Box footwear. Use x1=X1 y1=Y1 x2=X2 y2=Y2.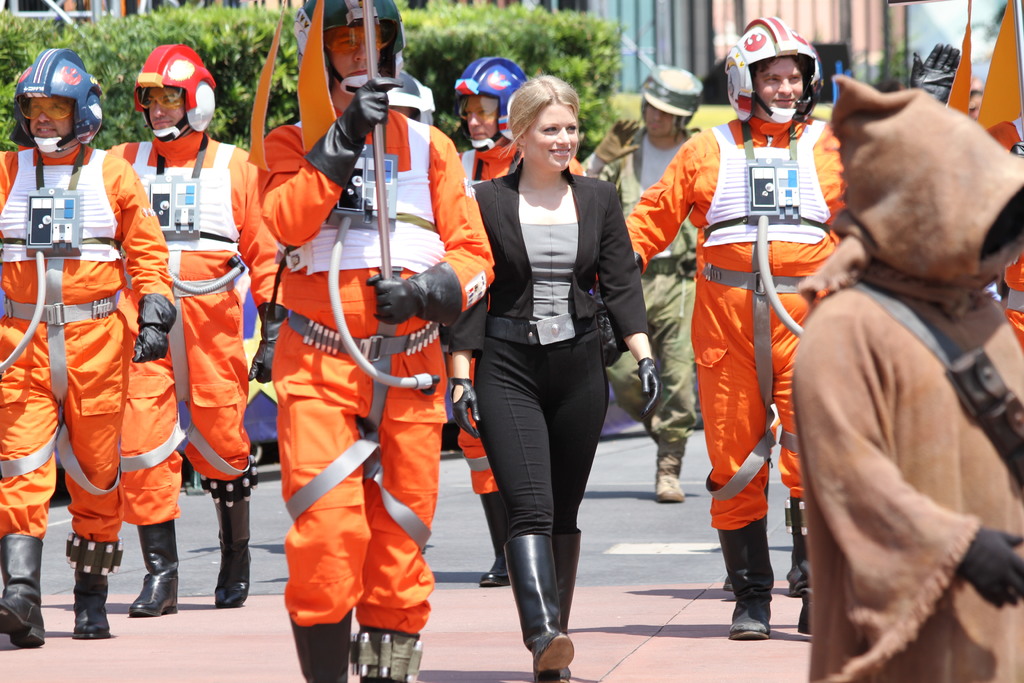
x1=531 y1=525 x2=582 y2=682.
